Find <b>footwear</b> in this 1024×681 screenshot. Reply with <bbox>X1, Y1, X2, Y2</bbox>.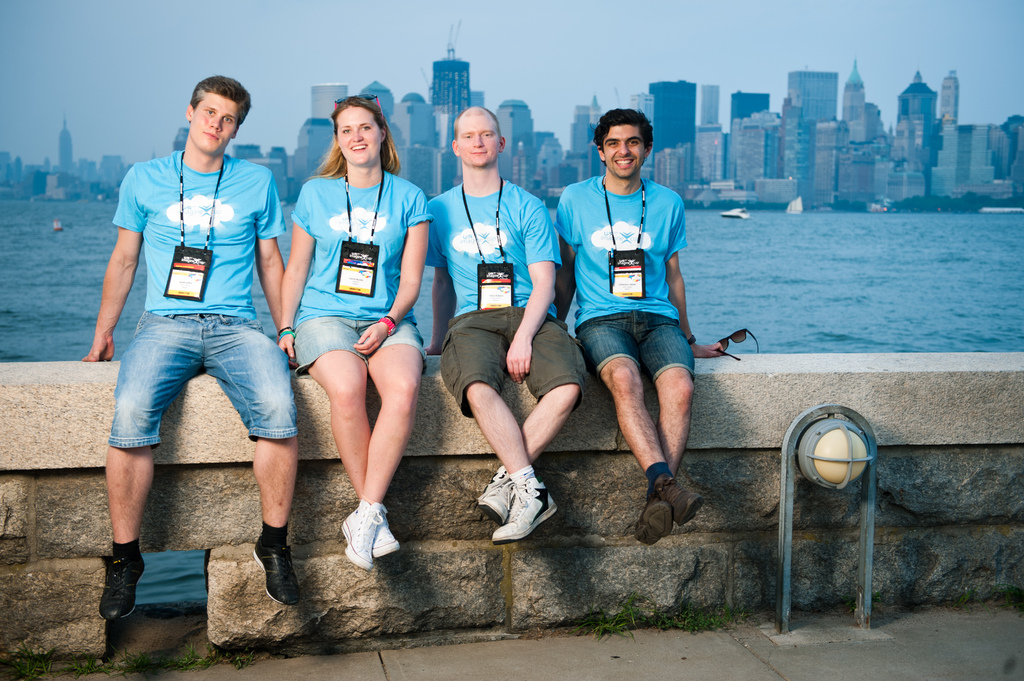
<bbox>97, 540, 143, 618</bbox>.
